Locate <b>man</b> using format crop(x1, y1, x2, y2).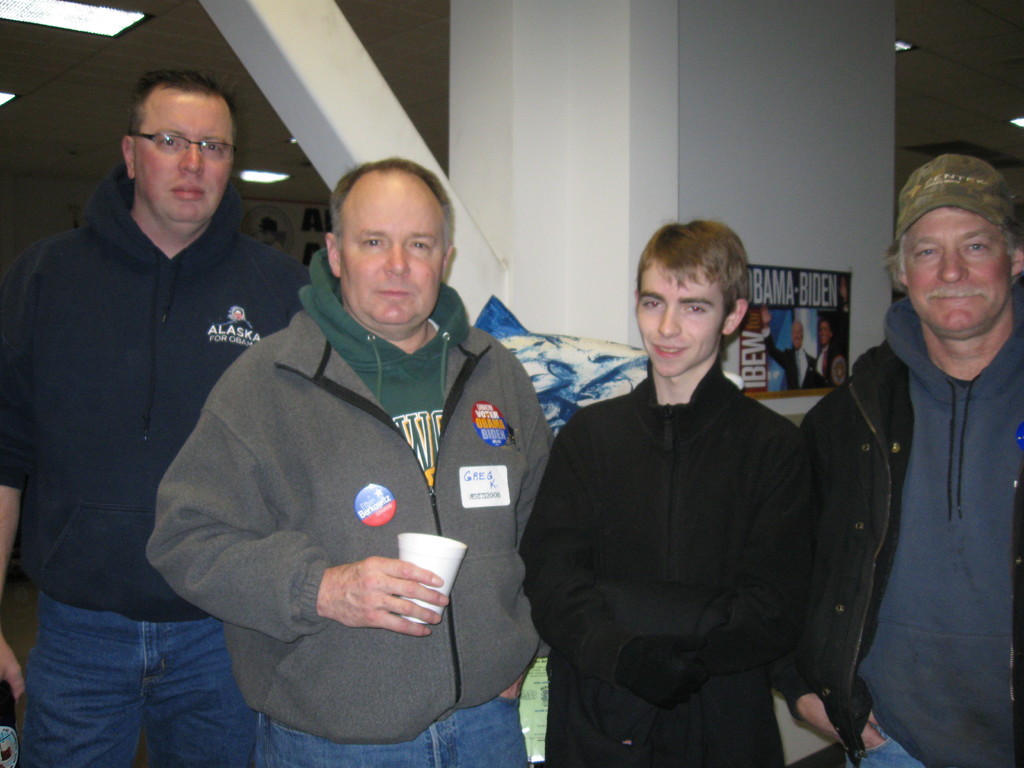
crop(812, 316, 836, 386).
